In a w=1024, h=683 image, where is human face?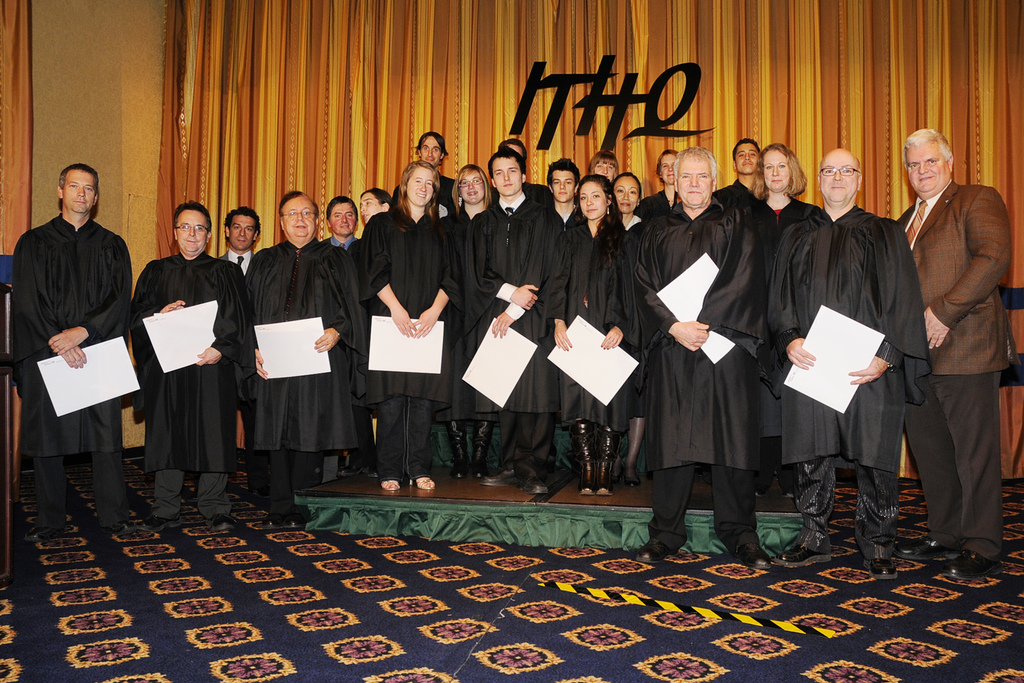
[x1=733, y1=144, x2=754, y2=173].
